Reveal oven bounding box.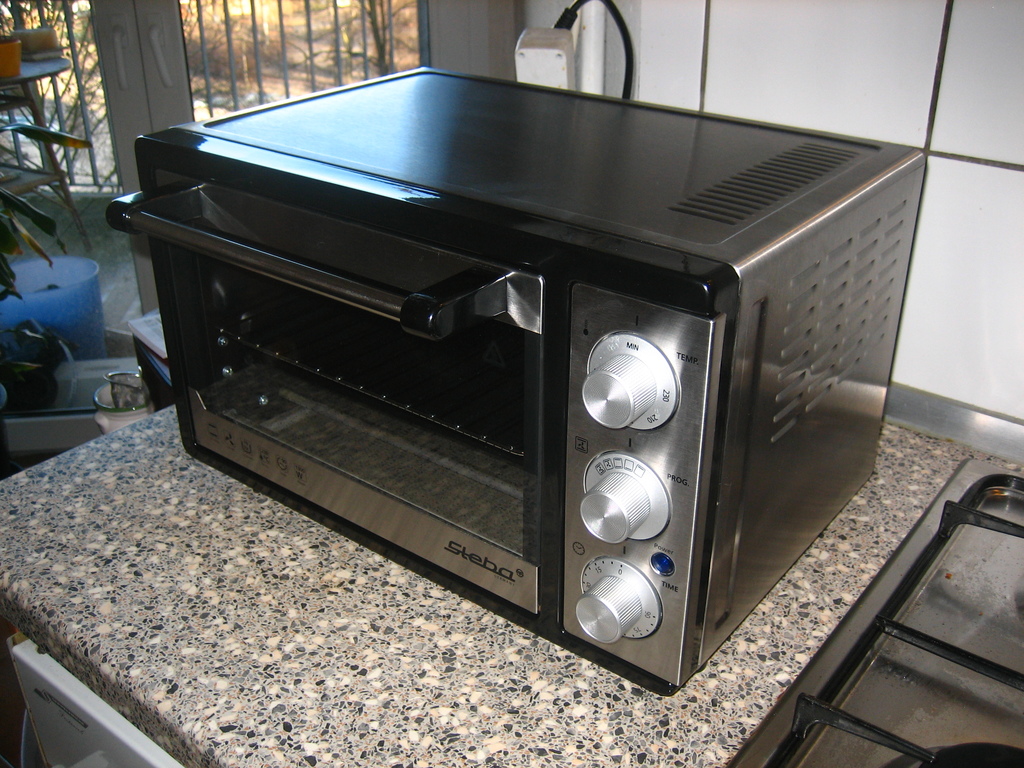
Revealed: (109, 65, 923, 698).
